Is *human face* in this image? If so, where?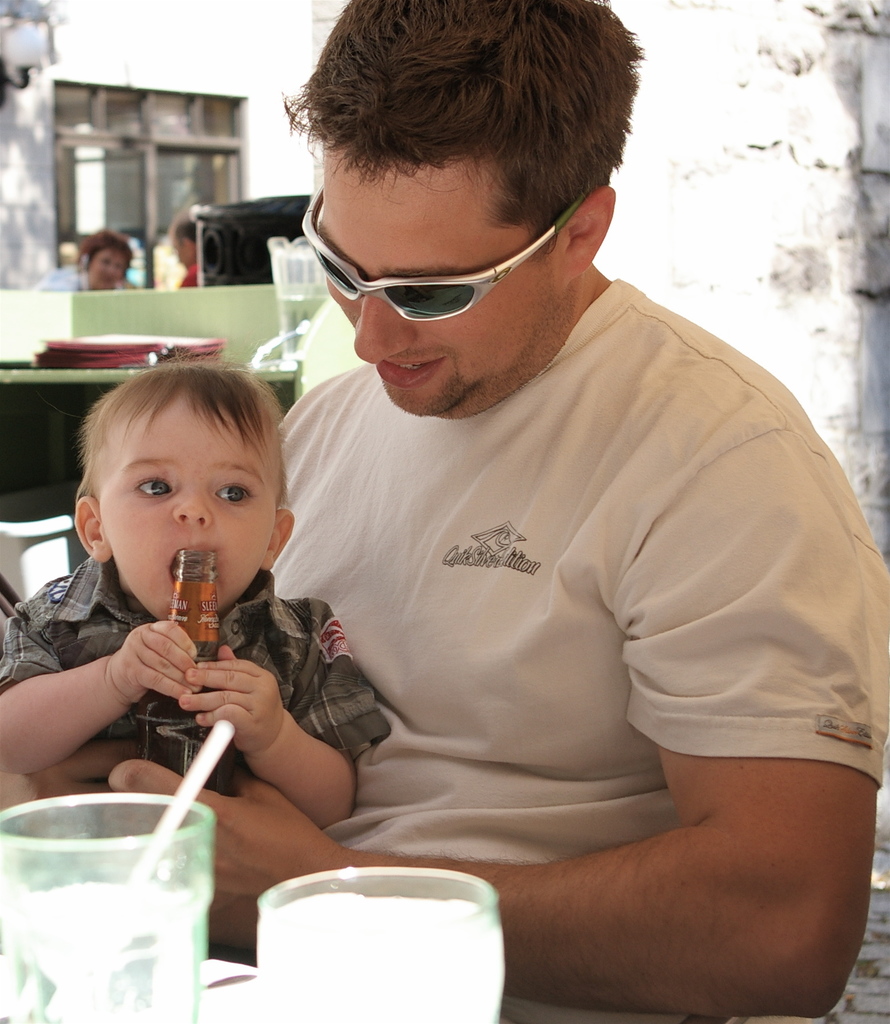
Yes, at (x1=95, y1=396, x2=274, y2=609).
